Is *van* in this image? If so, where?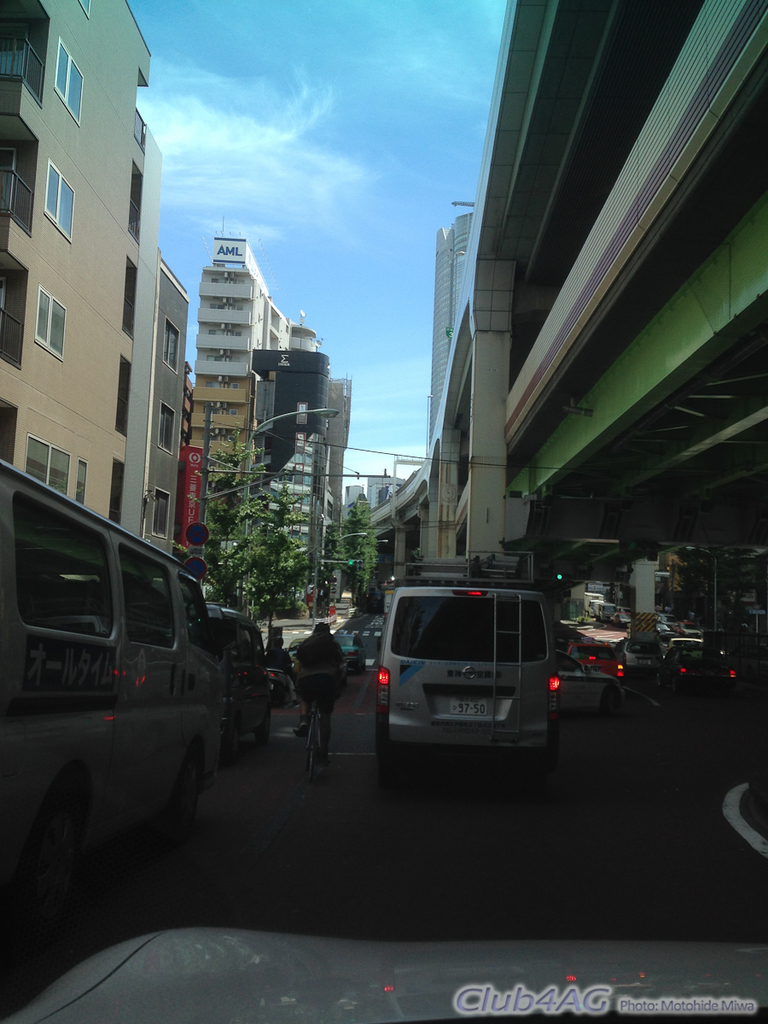
Yes, at x1=378 y1=585 x2=565 y2=798.
